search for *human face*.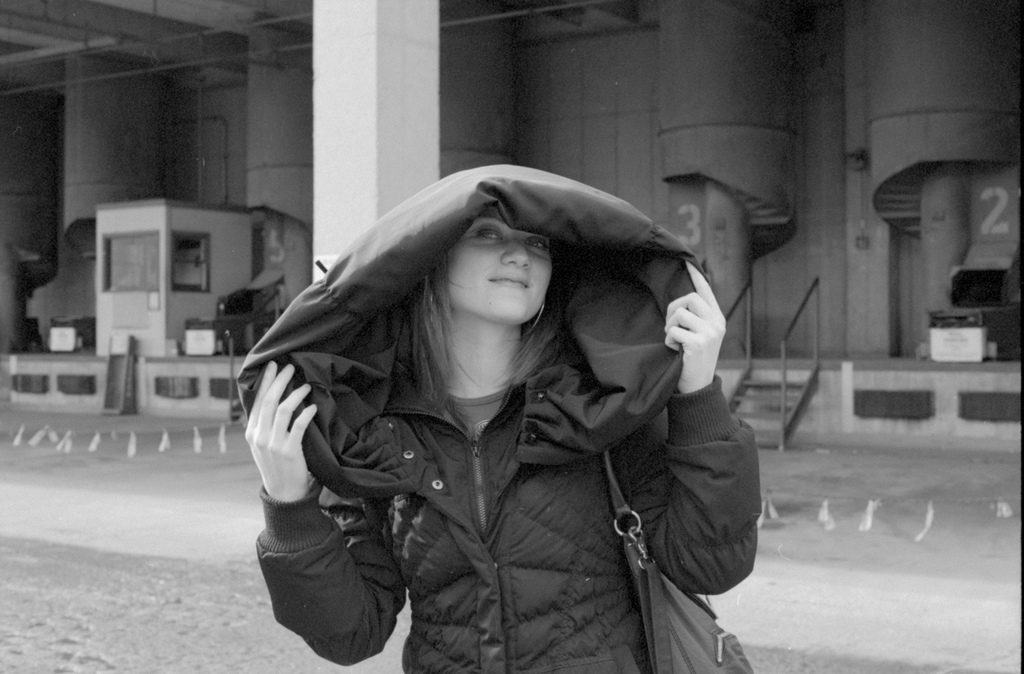
Found at [left=452, top=208, right=553, bottom=322].
